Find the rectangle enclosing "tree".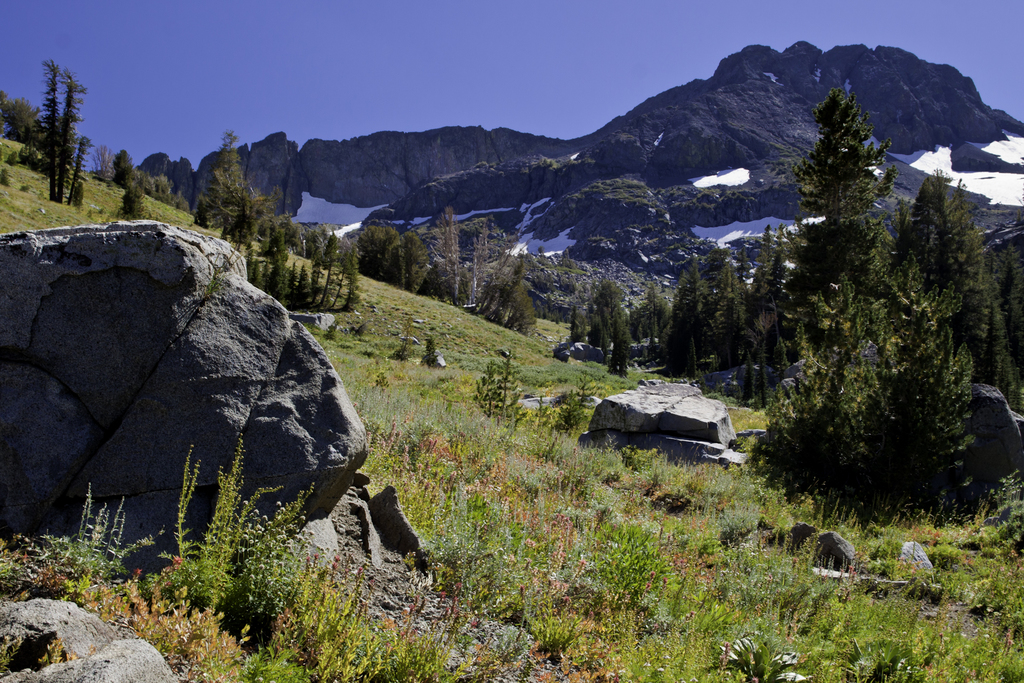
crop(34, 63, 89, 210).
